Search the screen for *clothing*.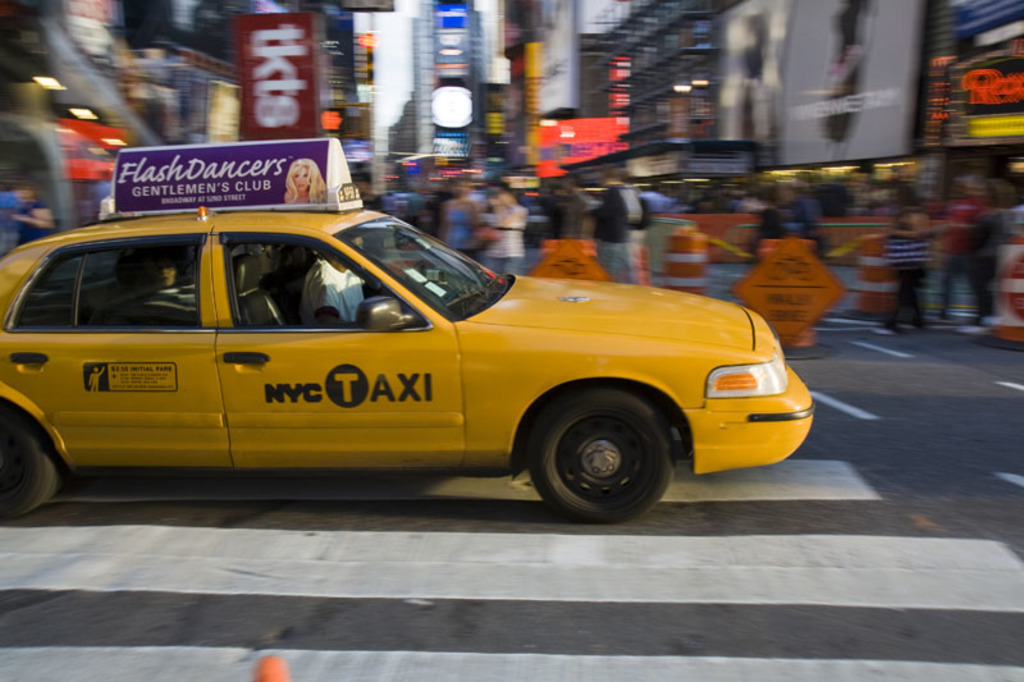
Found at x1=0, y1=194, x2=24, y2=255.
